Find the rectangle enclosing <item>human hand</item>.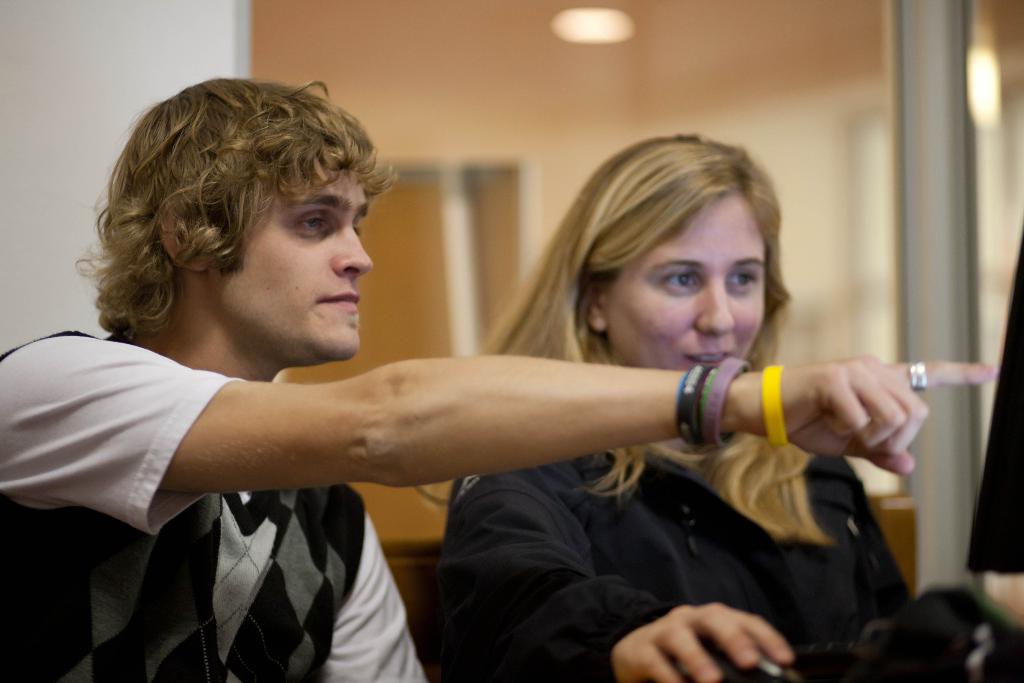
crop(742, 352, 1001, 481).
